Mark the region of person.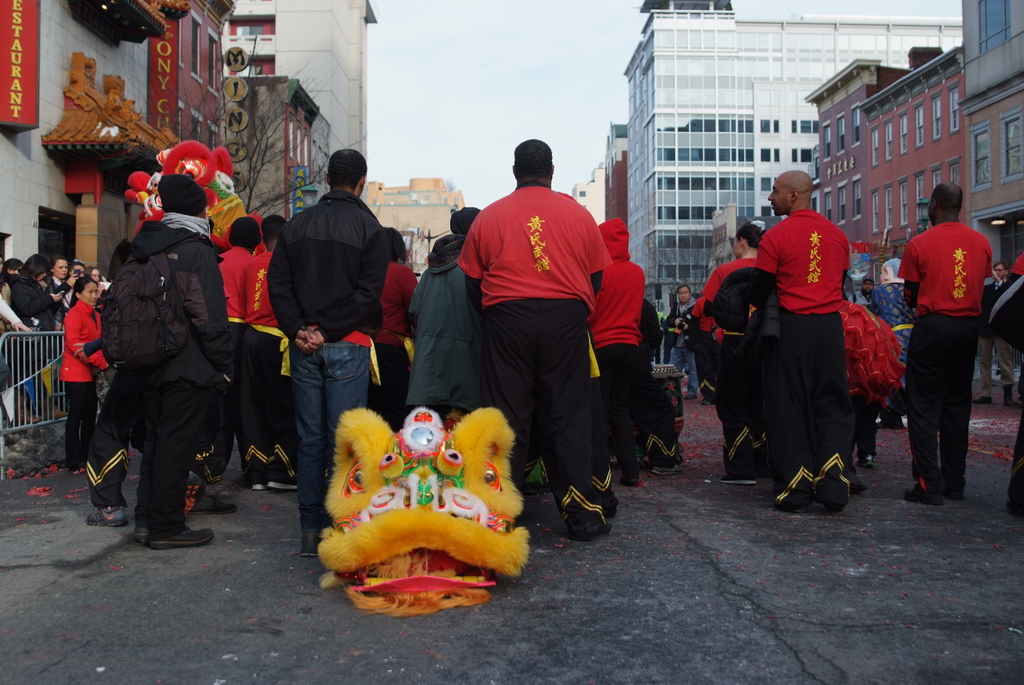
Region: 696 222 766 487.
